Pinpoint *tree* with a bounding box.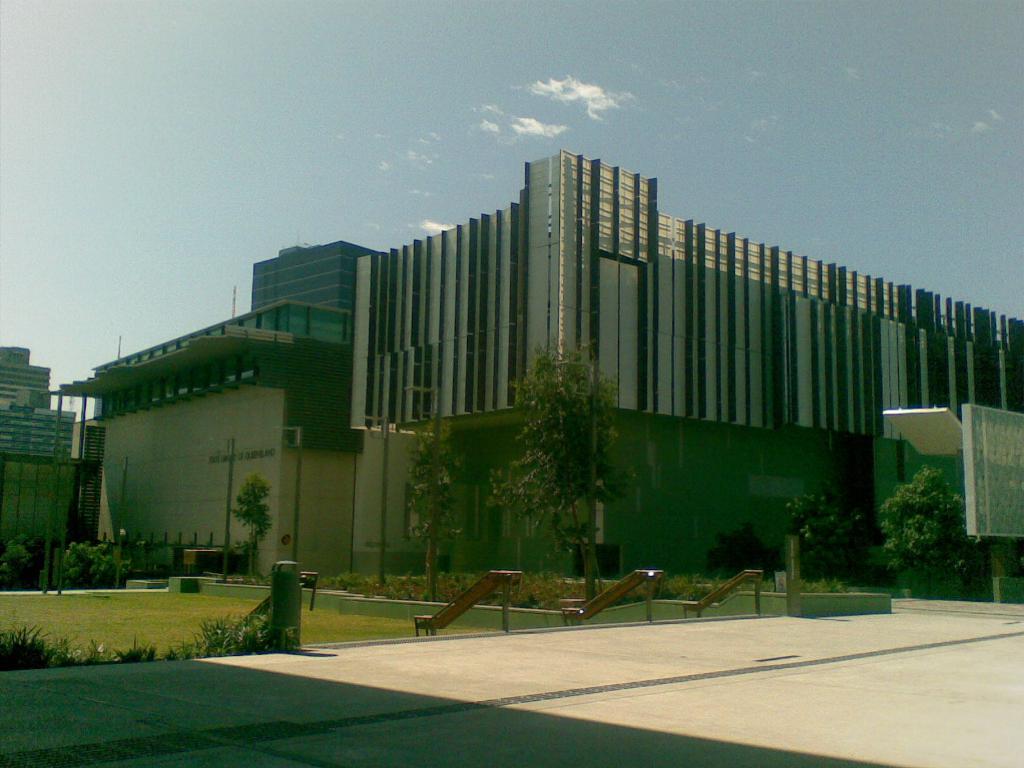
883 440 987 587.
